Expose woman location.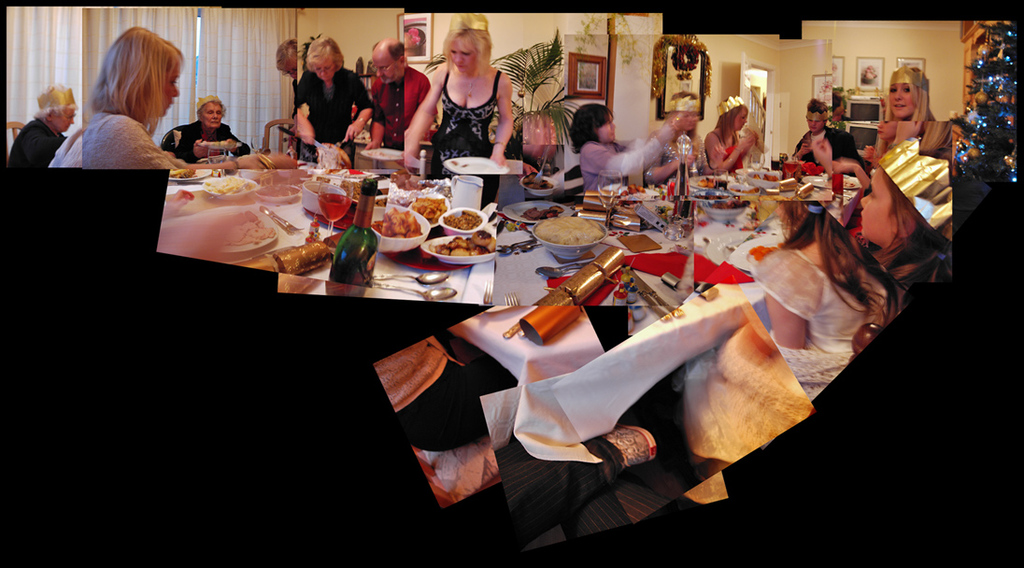
Exposed at (64, 20, 192, 178).
